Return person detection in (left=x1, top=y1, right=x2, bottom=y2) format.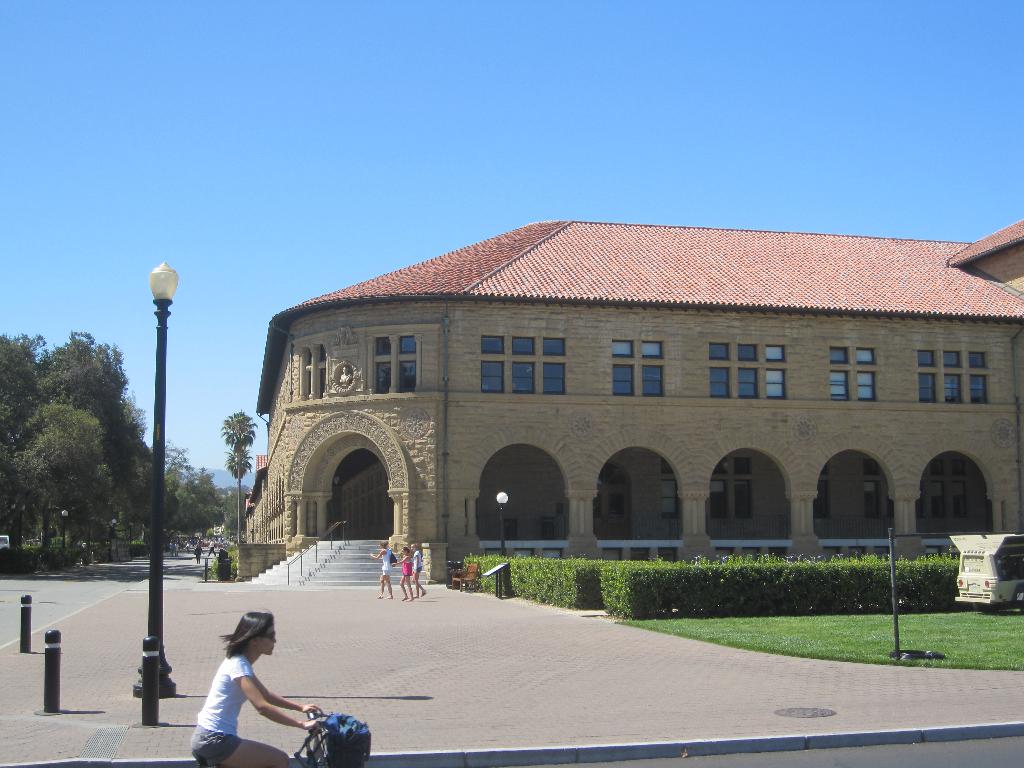
(left=396, top=539, right=413, bottom=604).
